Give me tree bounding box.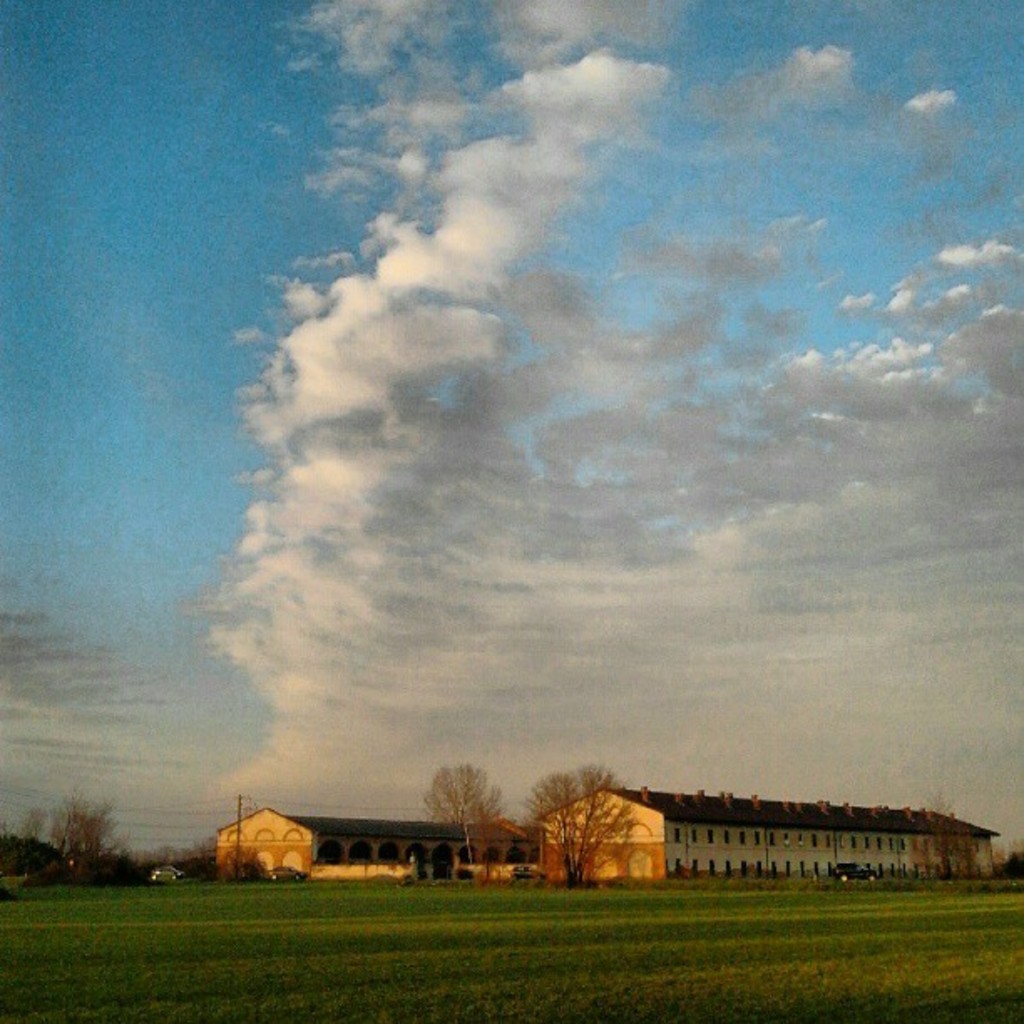
bbox=(0, 822, 64, 892).
